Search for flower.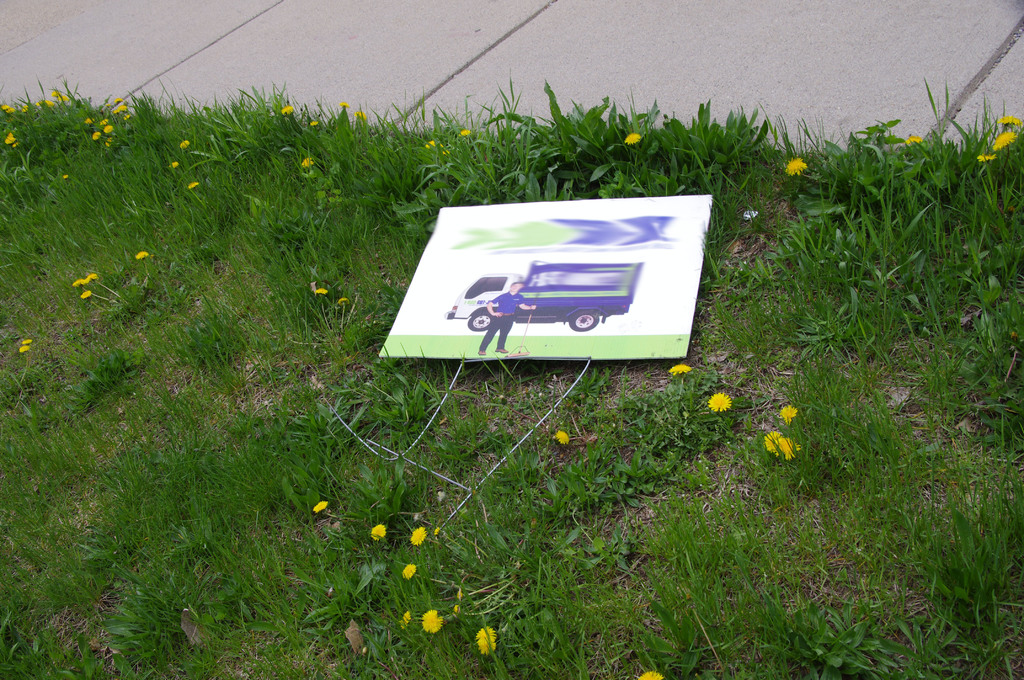
Found at bbox=(309, 496, 334, 517).
